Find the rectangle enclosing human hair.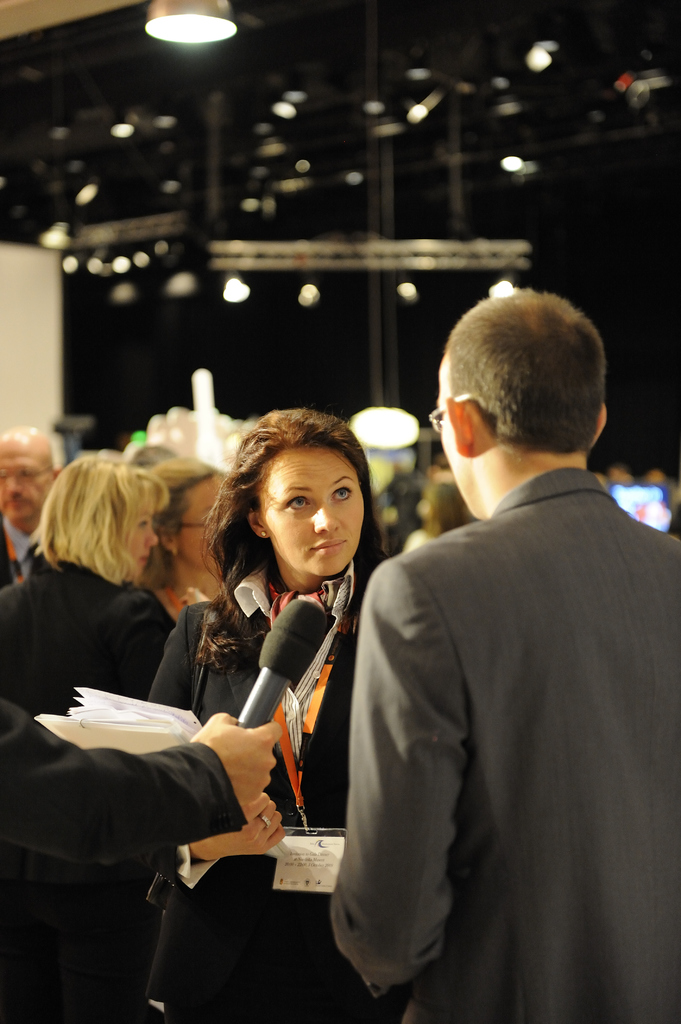
419,470,479,536.
